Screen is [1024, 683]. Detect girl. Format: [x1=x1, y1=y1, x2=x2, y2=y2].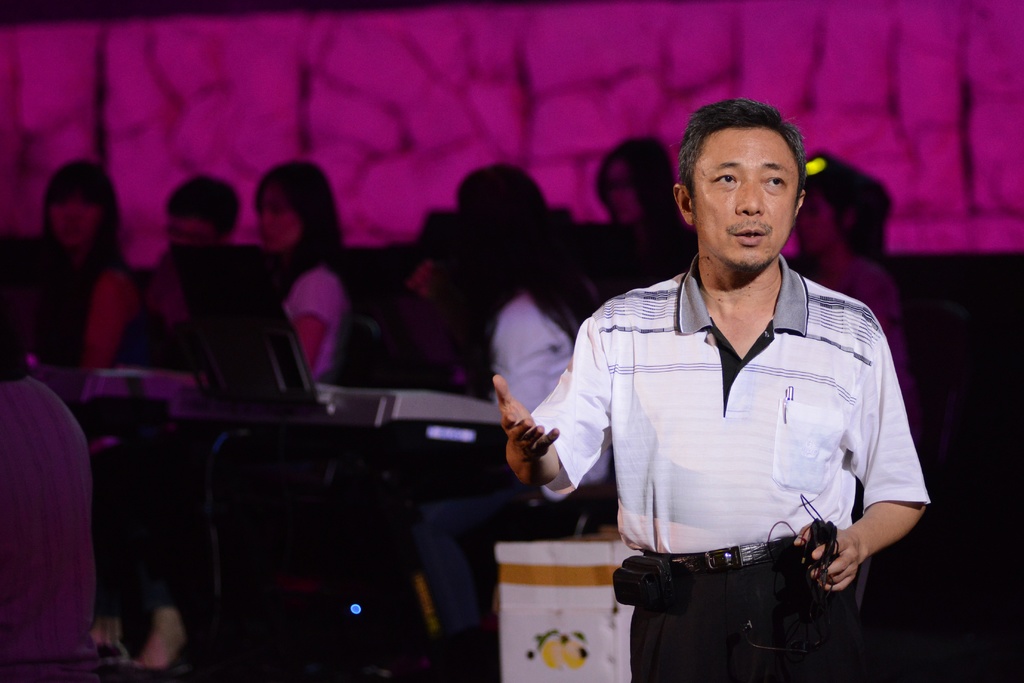
[x1=250, y1=159, x2=356, y2=384].
